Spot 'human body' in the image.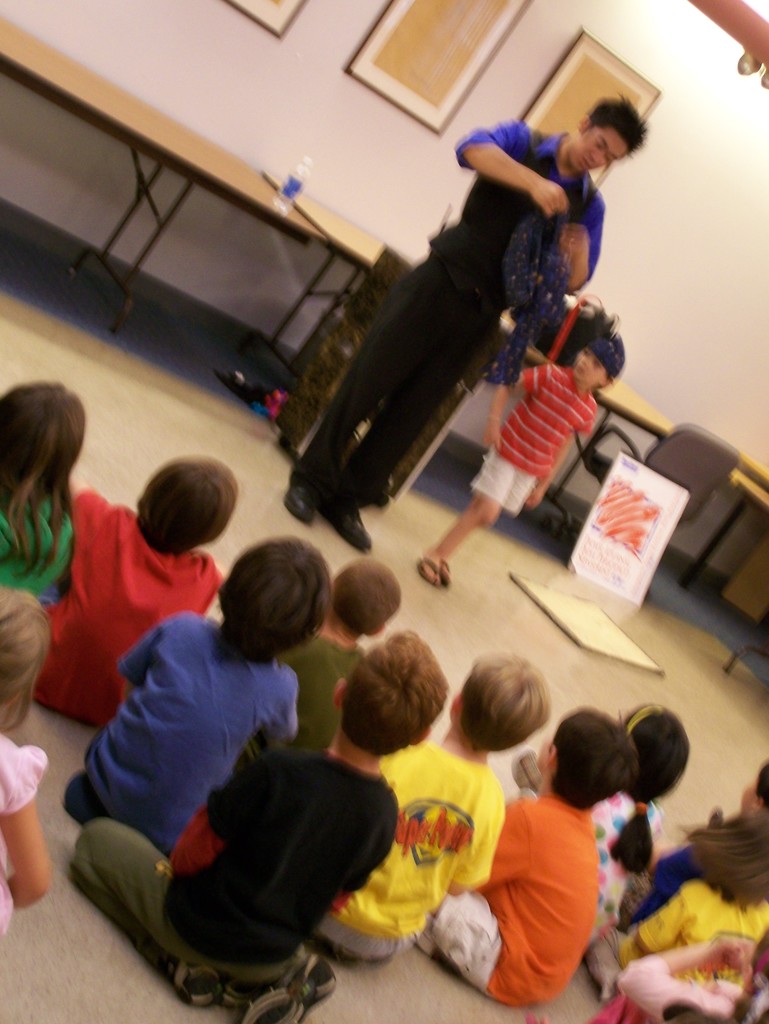
'human body' found at <region>576, 700, 694, 950</region>.
